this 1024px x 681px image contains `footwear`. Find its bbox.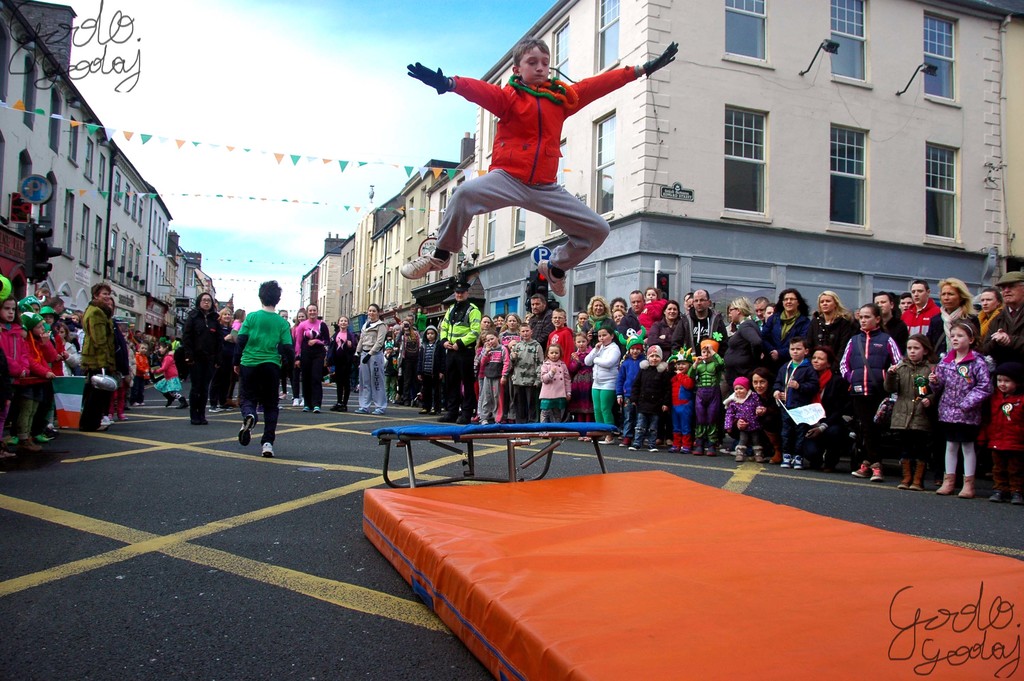
Rect(179, 398, 189, 411).
